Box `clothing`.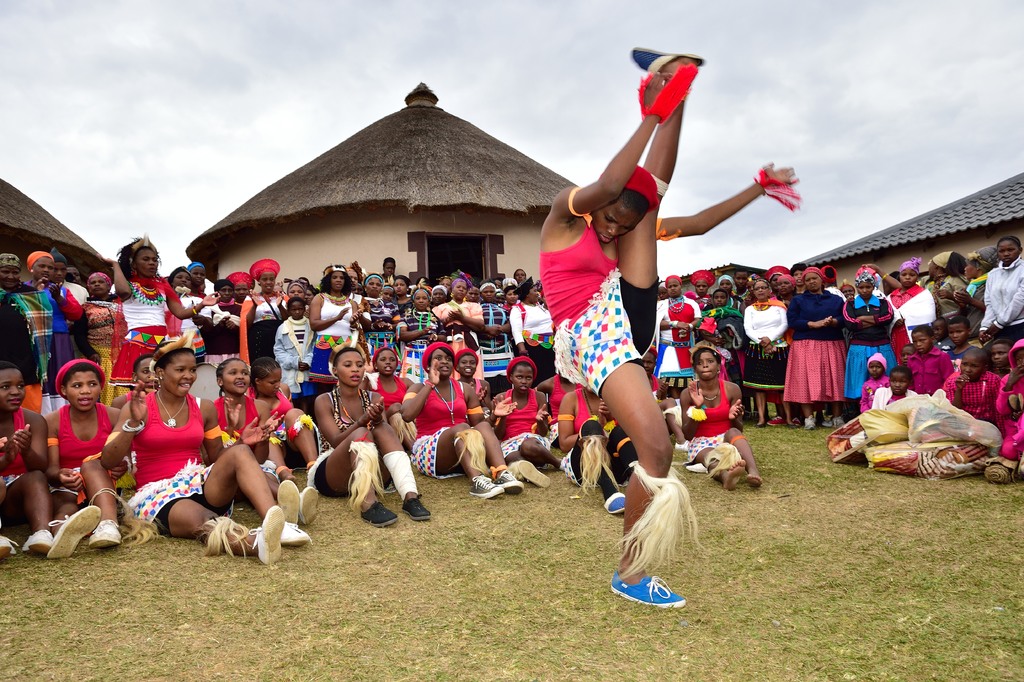
[x1=997, y1=366, x2=1023, y2=458].
